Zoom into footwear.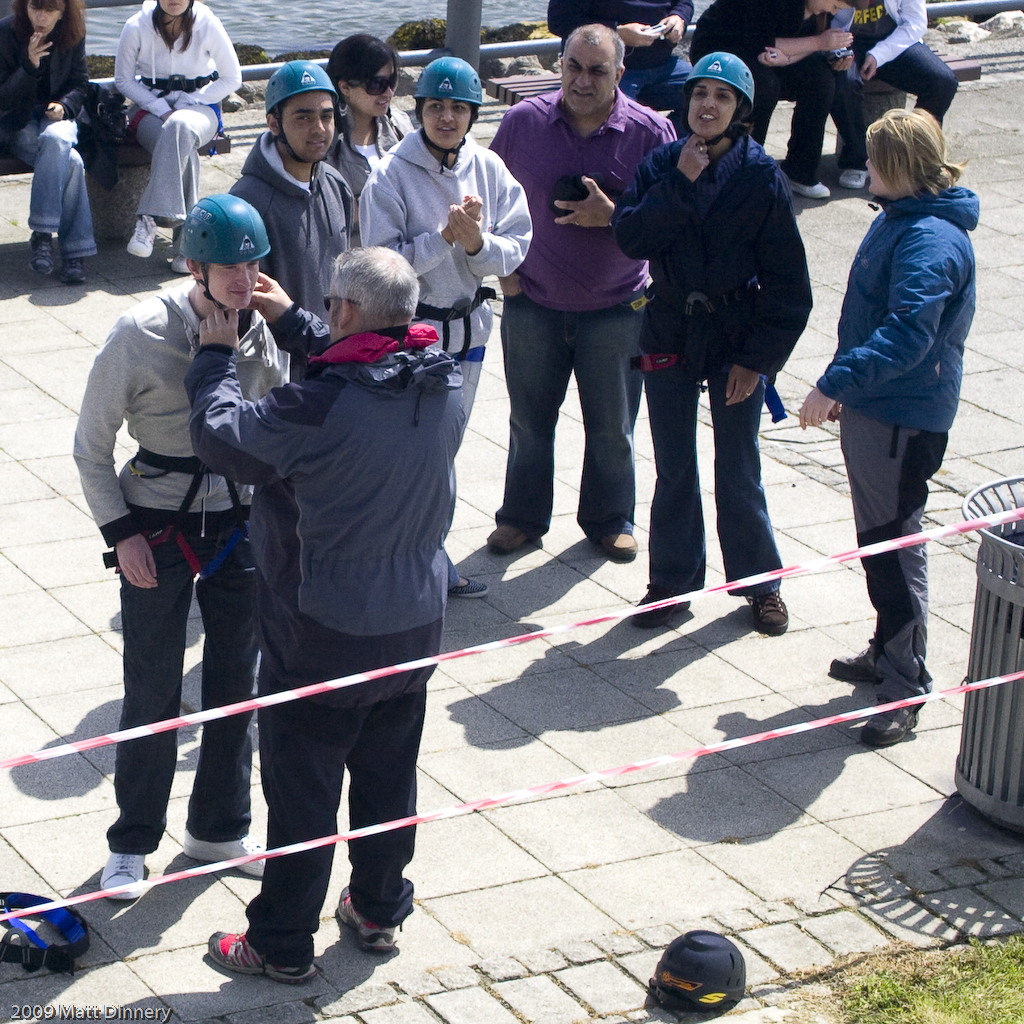
Zoom target: select_region(874, 677, 924, 748).
